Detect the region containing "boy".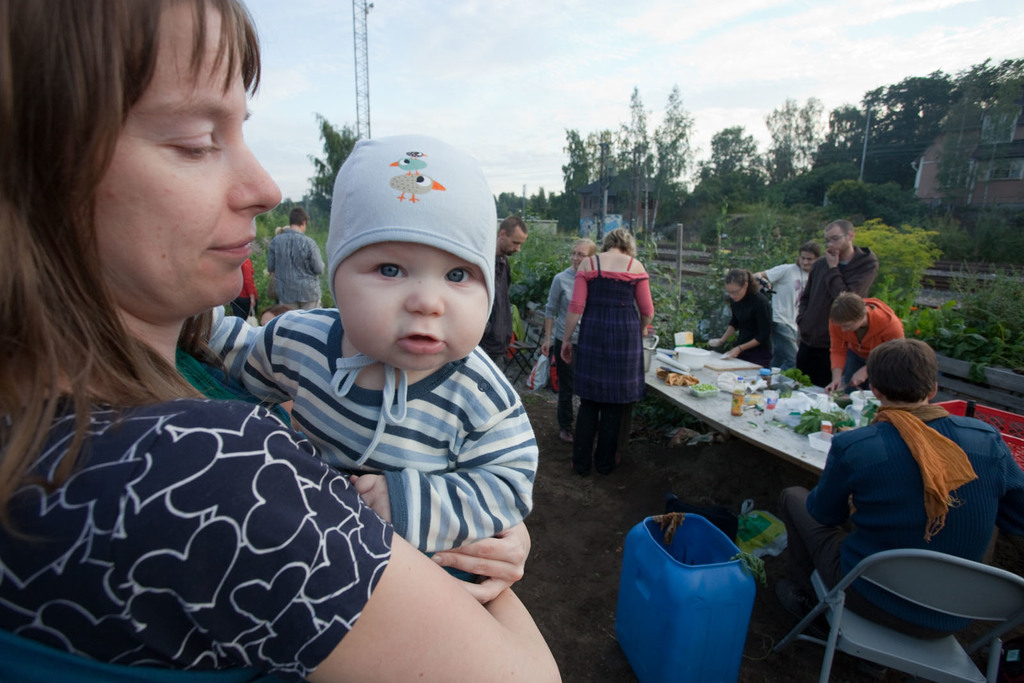
BBox(749, 241, 821, 371).
